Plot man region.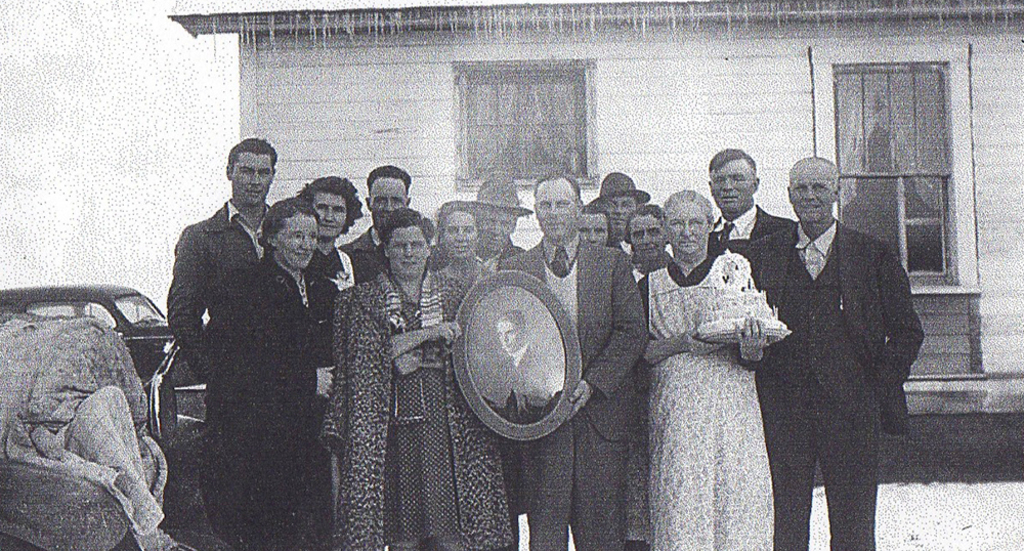
Plotted at (left=706, top=149, right=799, bottom=270).
